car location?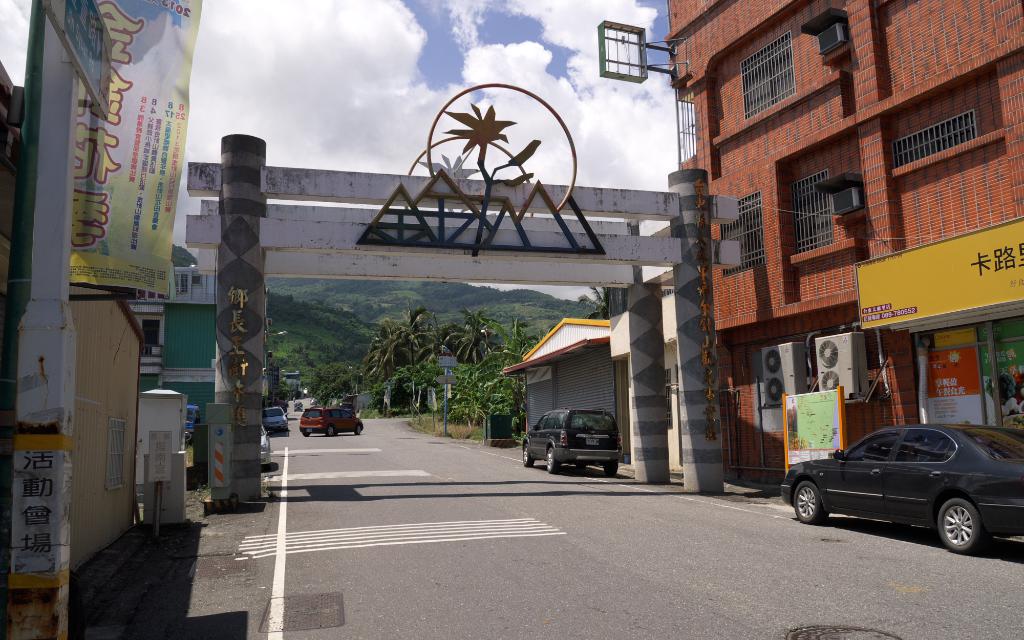
(264,405,287,433)
